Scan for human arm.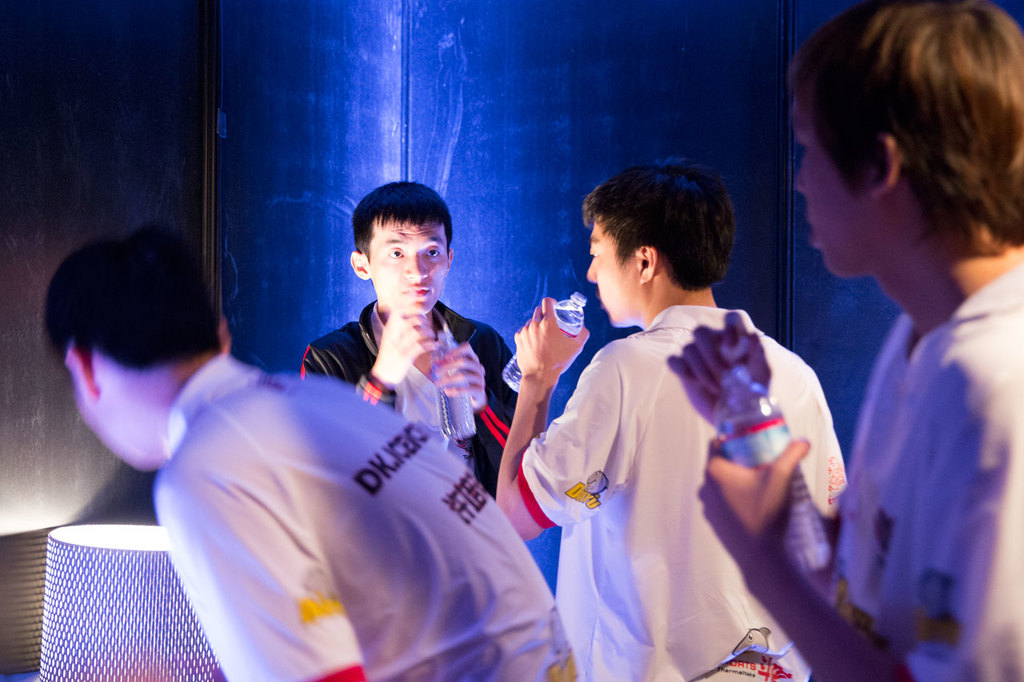
Scan result: 158:474:365:681.
